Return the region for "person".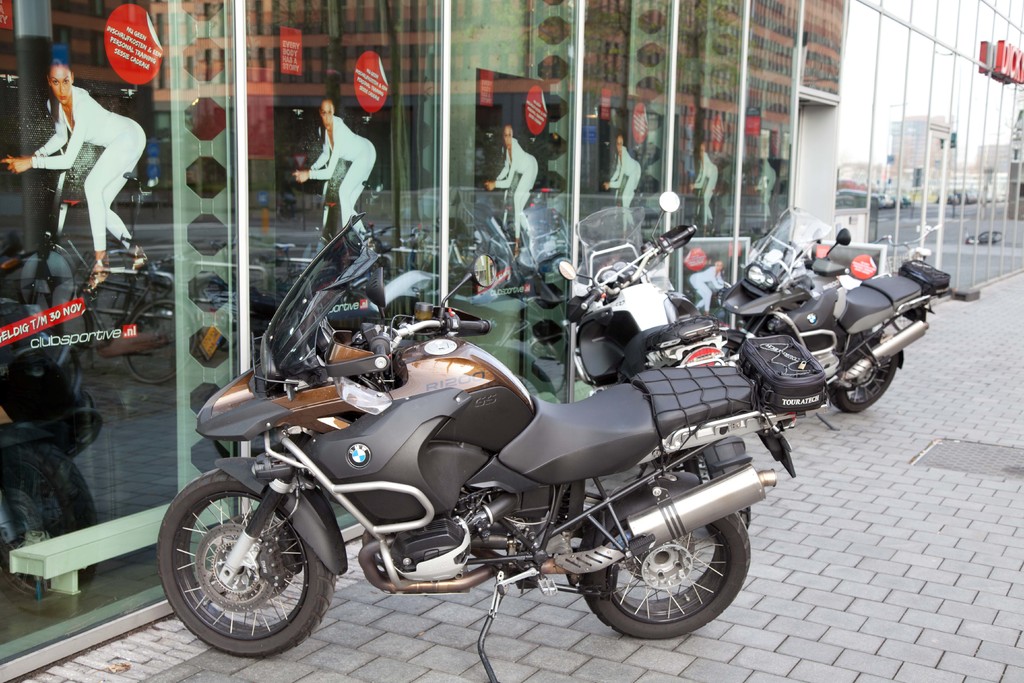
[x1=0, y1=58, x2=148, y2=298].
